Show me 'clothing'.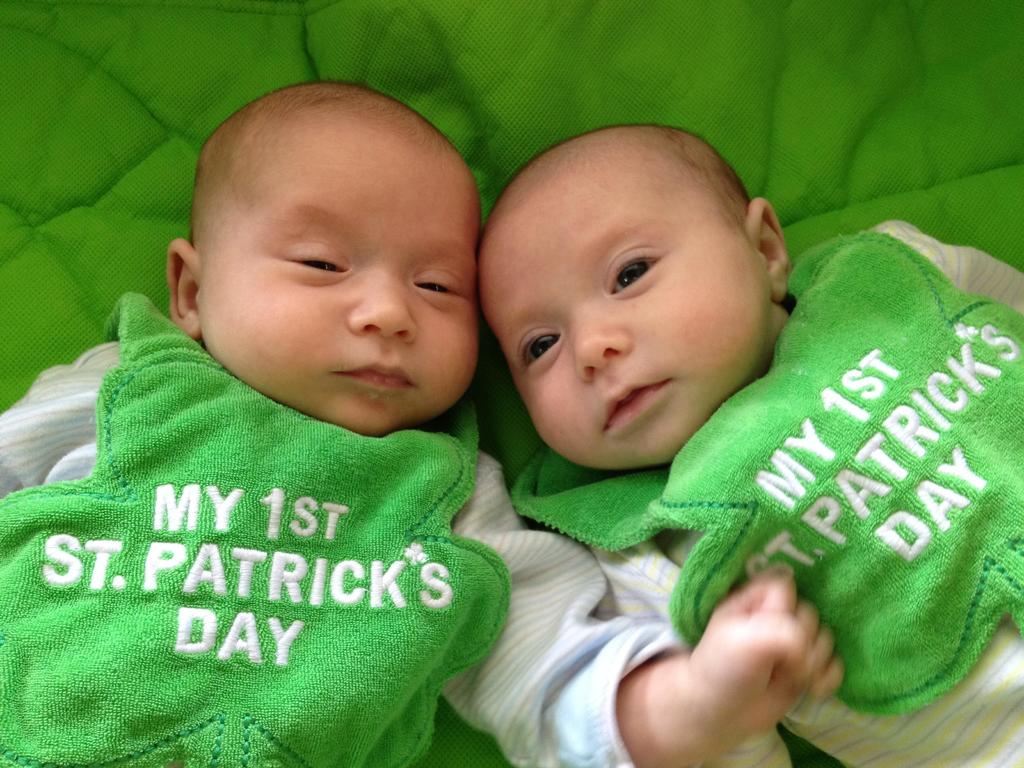
'clothing' is here: box(520, 220, 1023, 767).
